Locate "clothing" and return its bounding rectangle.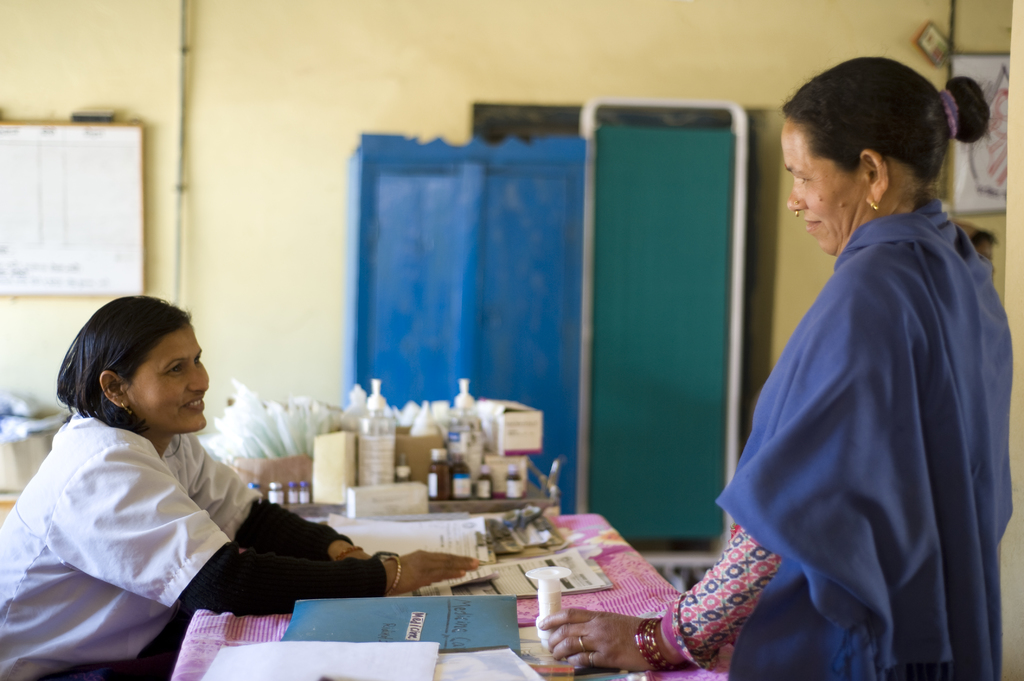
0, 399, 389, 680.
